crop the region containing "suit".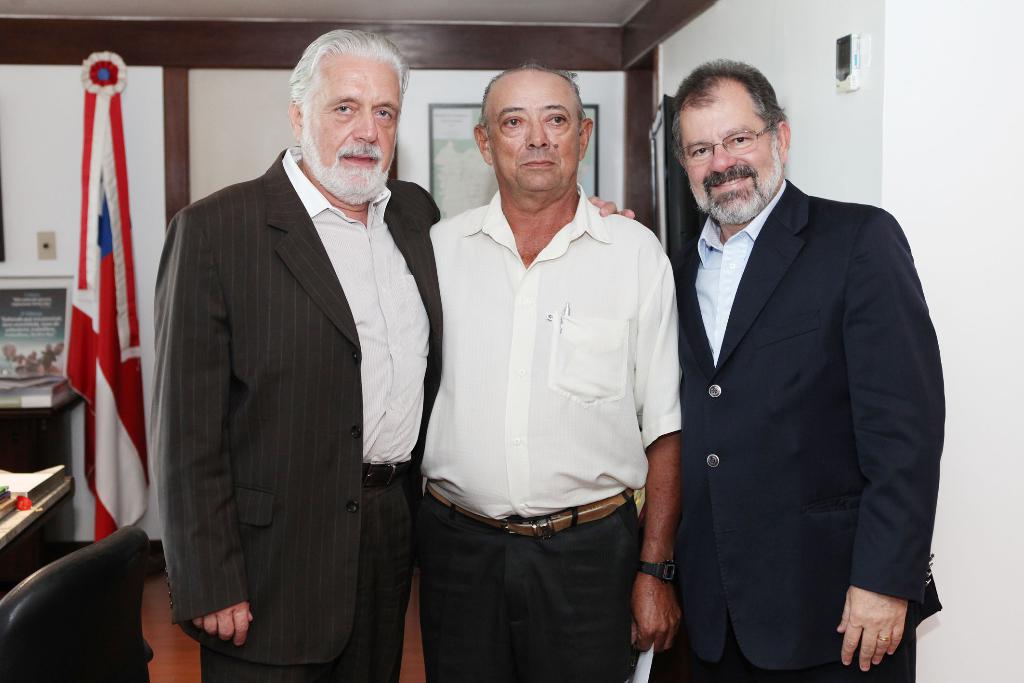
Crop region: {"left": 651, "top": 80, "right": 942, "bottom": 682}.
